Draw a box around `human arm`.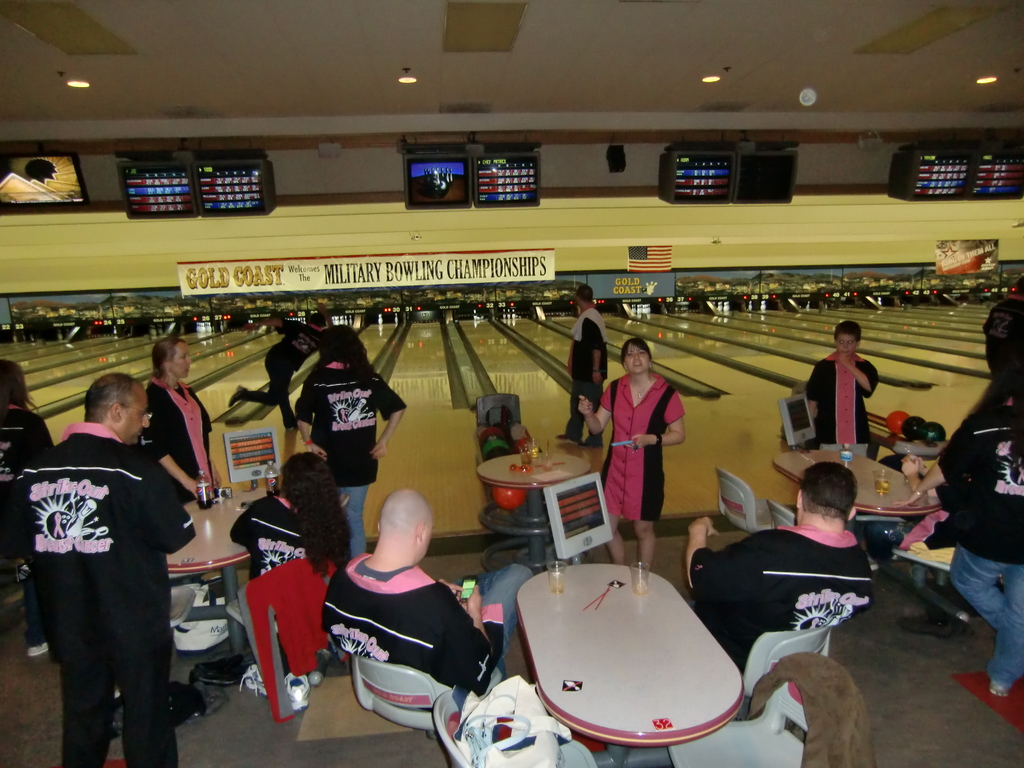
rect(892, 412, 974, 511).
